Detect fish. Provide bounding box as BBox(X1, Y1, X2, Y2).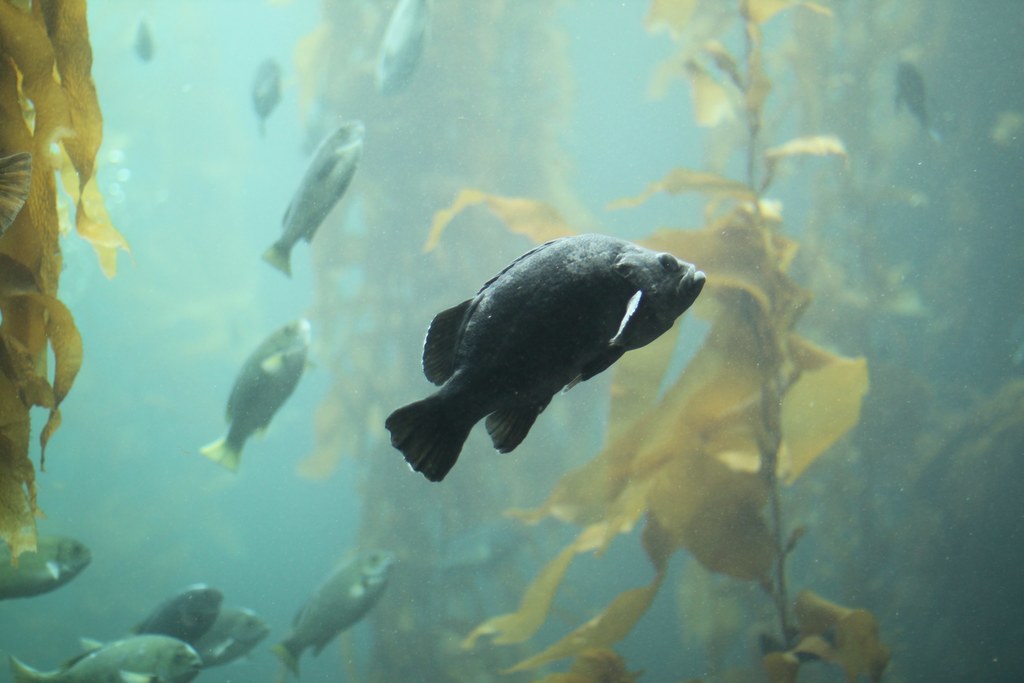
BBox(370, 0, 431, 105).
